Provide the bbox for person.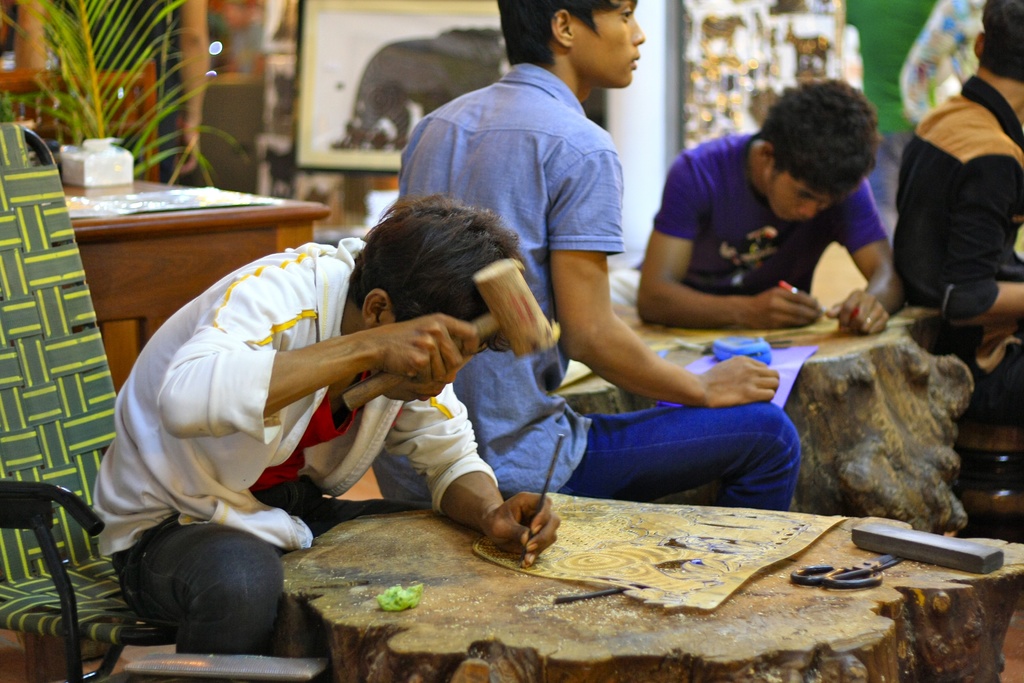
<bbox>605, 76, 908, 334</bbox>.
